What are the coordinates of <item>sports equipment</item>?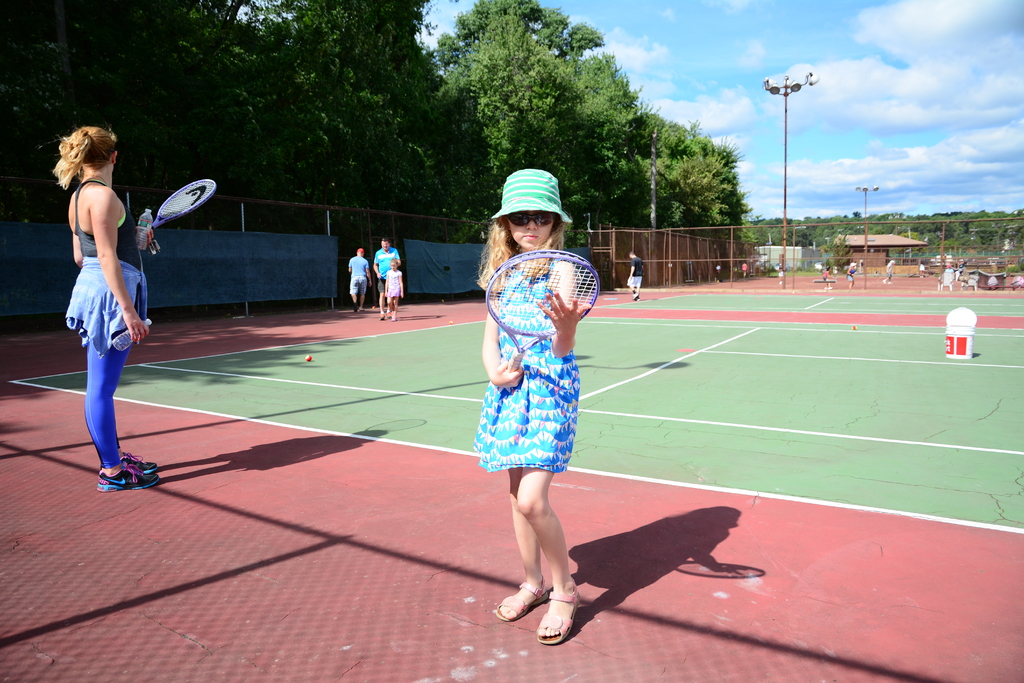
483,249,600,375.
